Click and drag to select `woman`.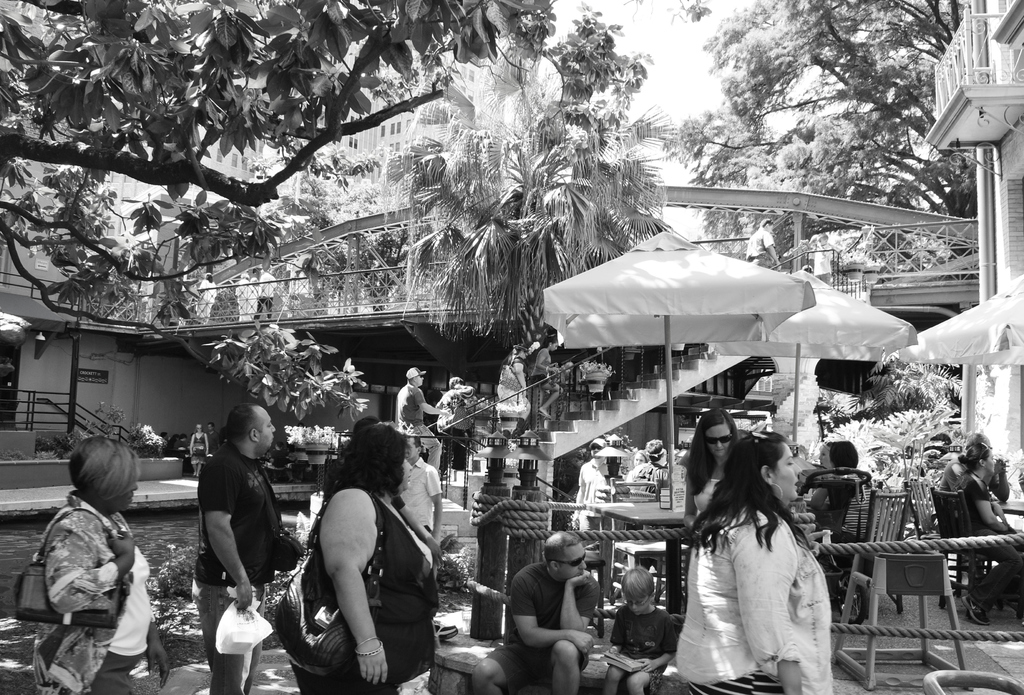
Selection: x1=436 y1=374 x2=472 y2=479.
